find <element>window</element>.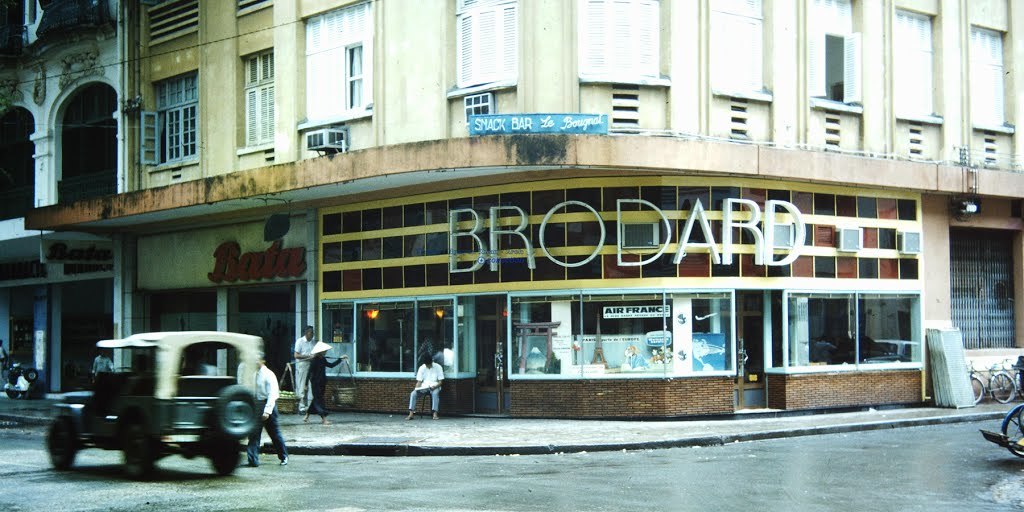
912 124 922 154.
